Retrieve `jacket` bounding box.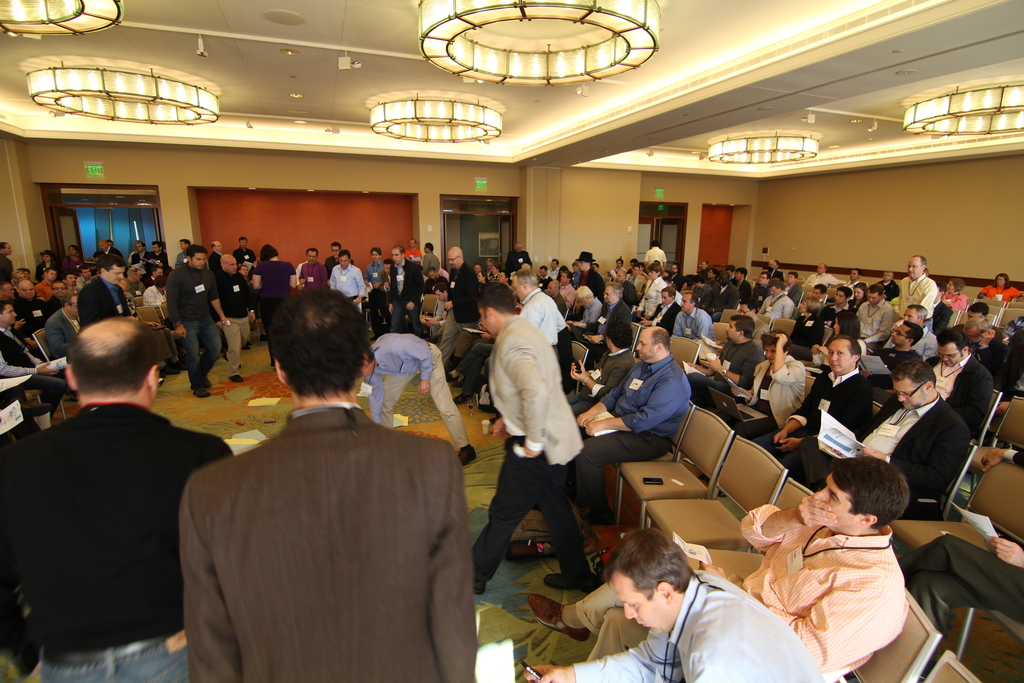
Bounding box: 391, 258, 421, 302.
